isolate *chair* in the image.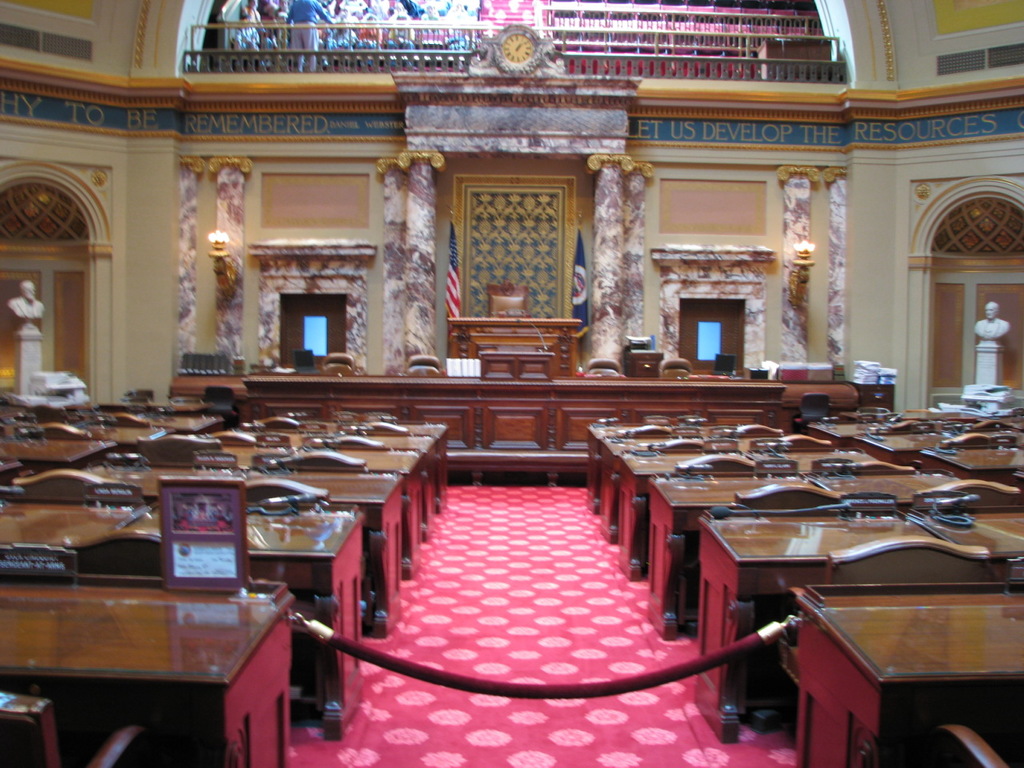
Isolated region: box=[730, 478, 840, 510].
